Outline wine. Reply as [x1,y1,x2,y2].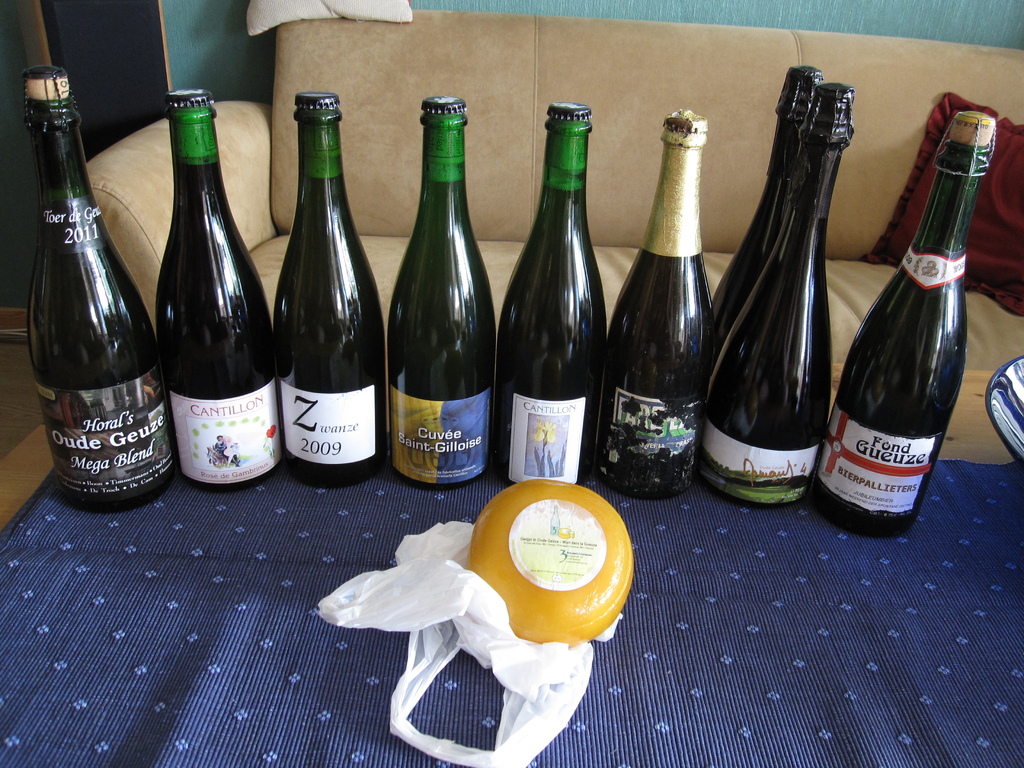
[810,110,996,540].
